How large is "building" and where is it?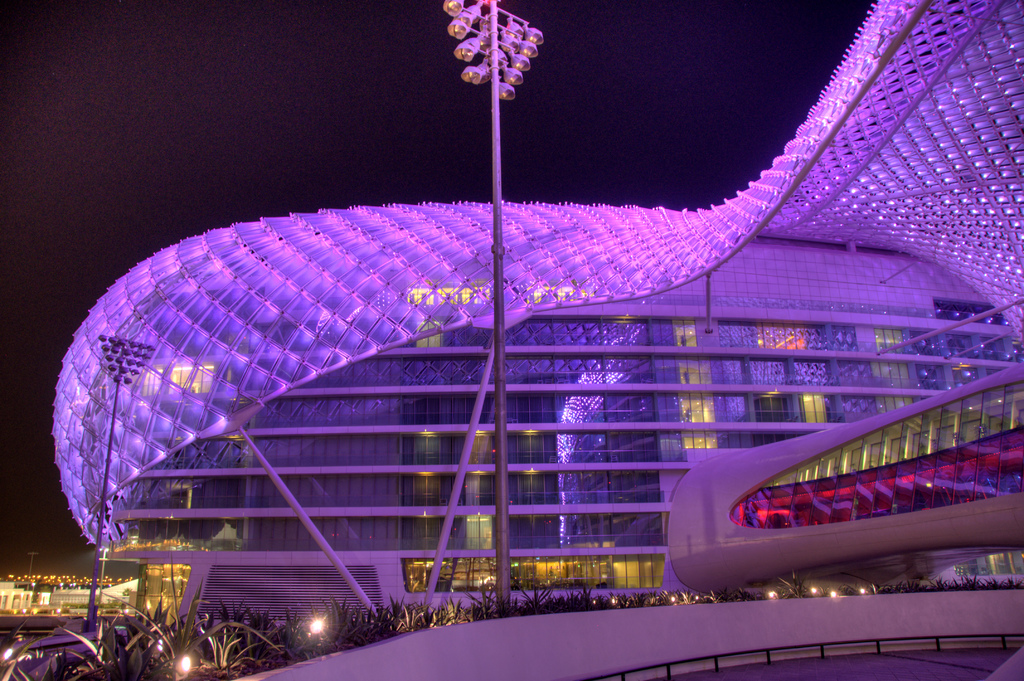
Bounding box: <bbox>50, 0, 1023, 680</bbox>.
